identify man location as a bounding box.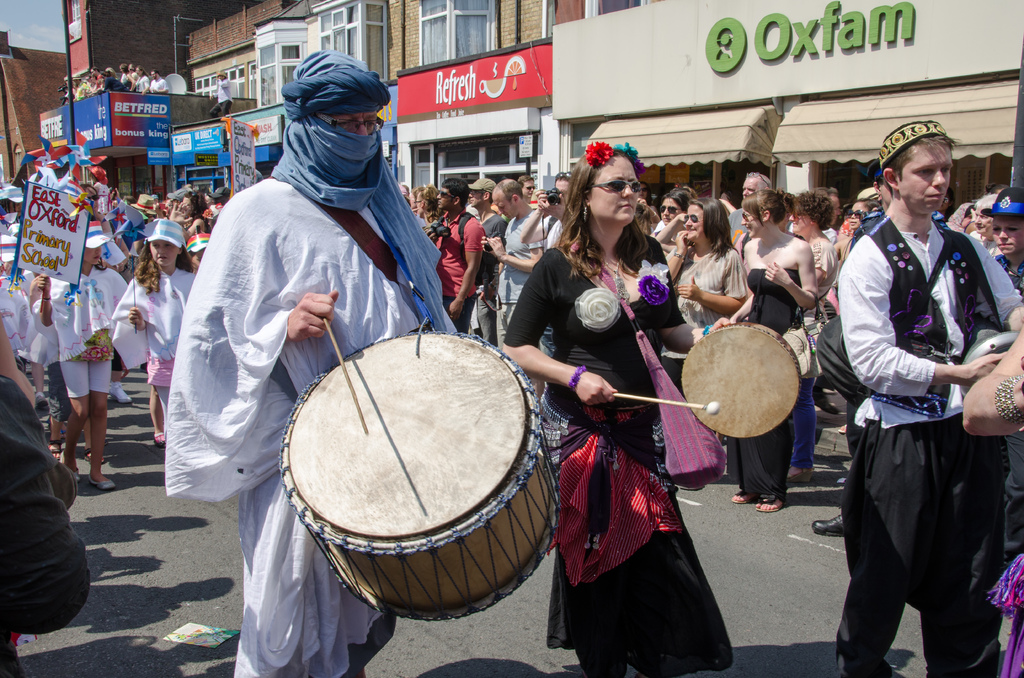
l=148, t=67, r=168, b=92.
